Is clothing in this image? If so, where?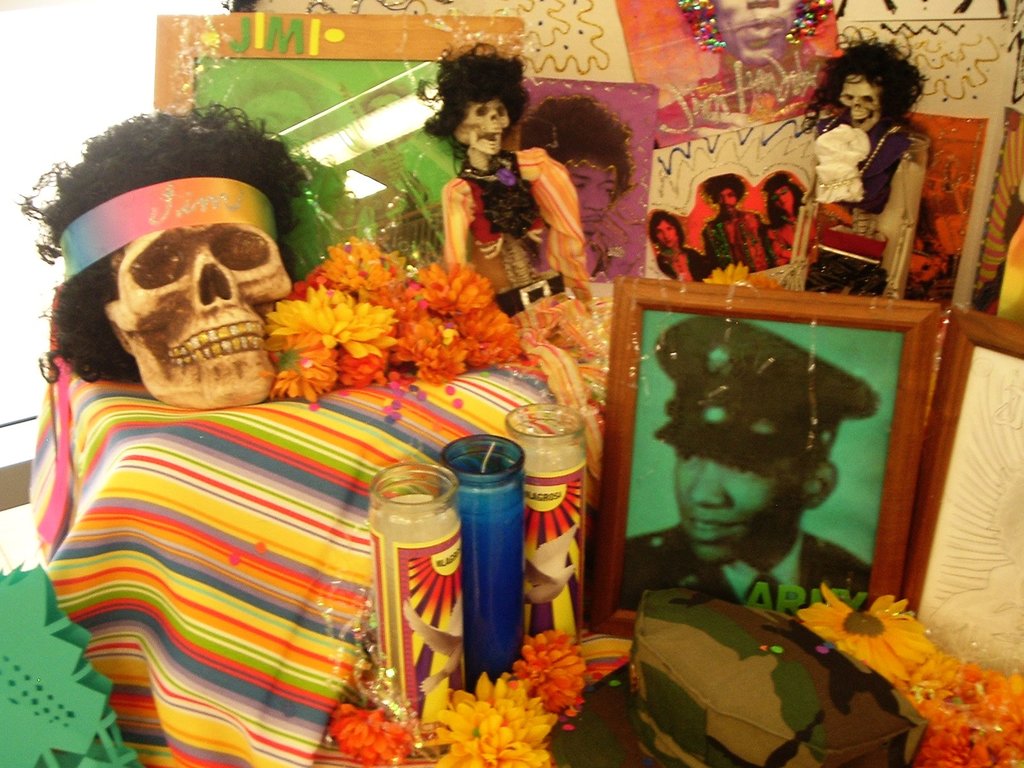
Yes, at <region>439, 140, 596, 488</region>.
